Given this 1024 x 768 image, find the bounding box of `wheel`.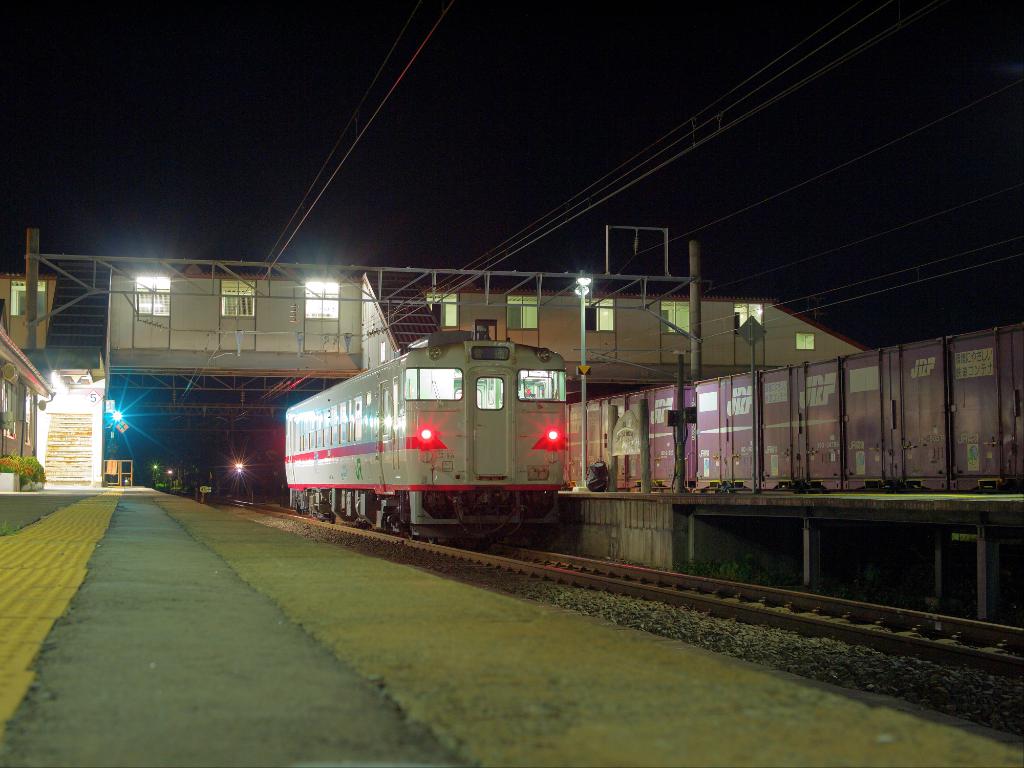
[x1=330, y1=517, x2=339, y2=522].
